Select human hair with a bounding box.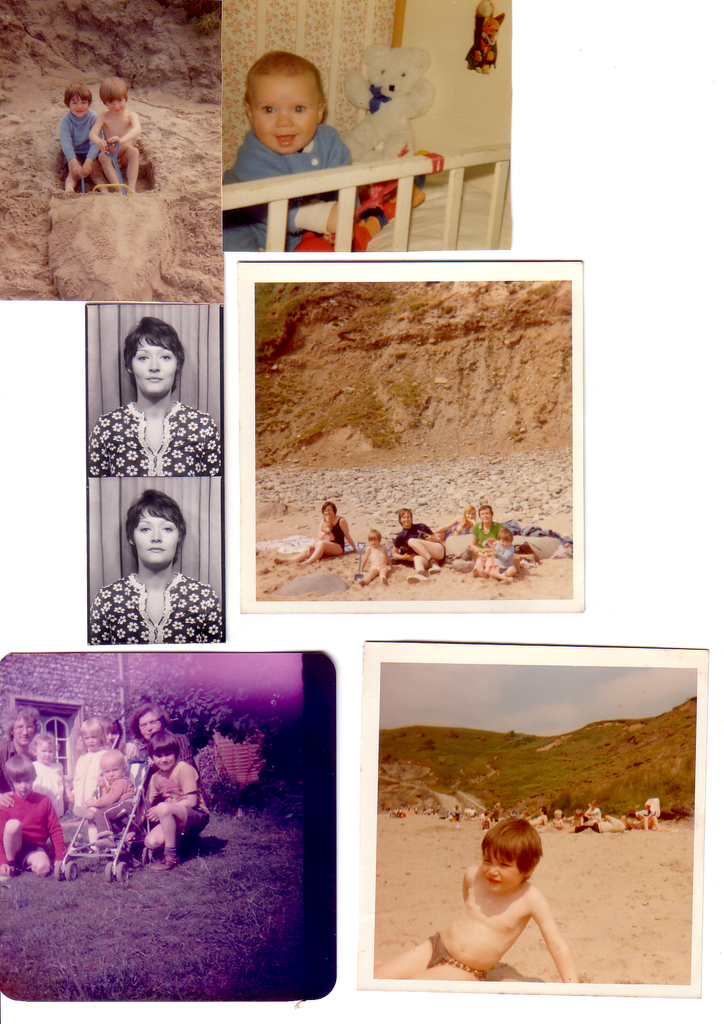
BBox(496, 526, 514, 541).
